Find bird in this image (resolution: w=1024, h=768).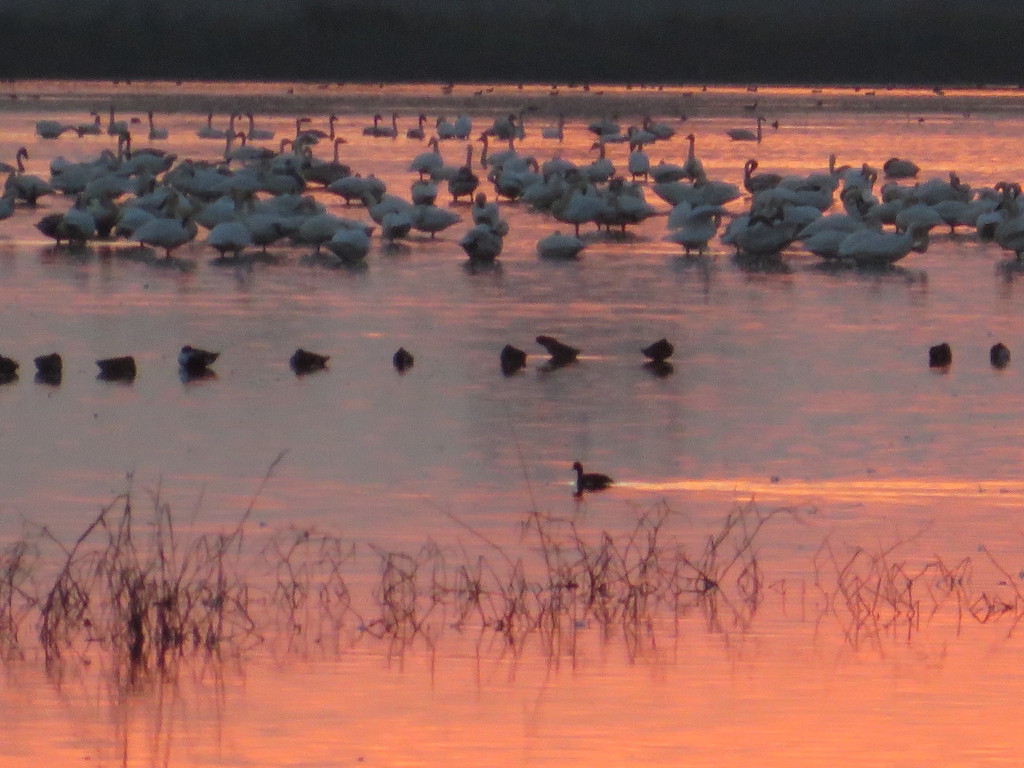
<region>96, 353, 136, 378</region>.
